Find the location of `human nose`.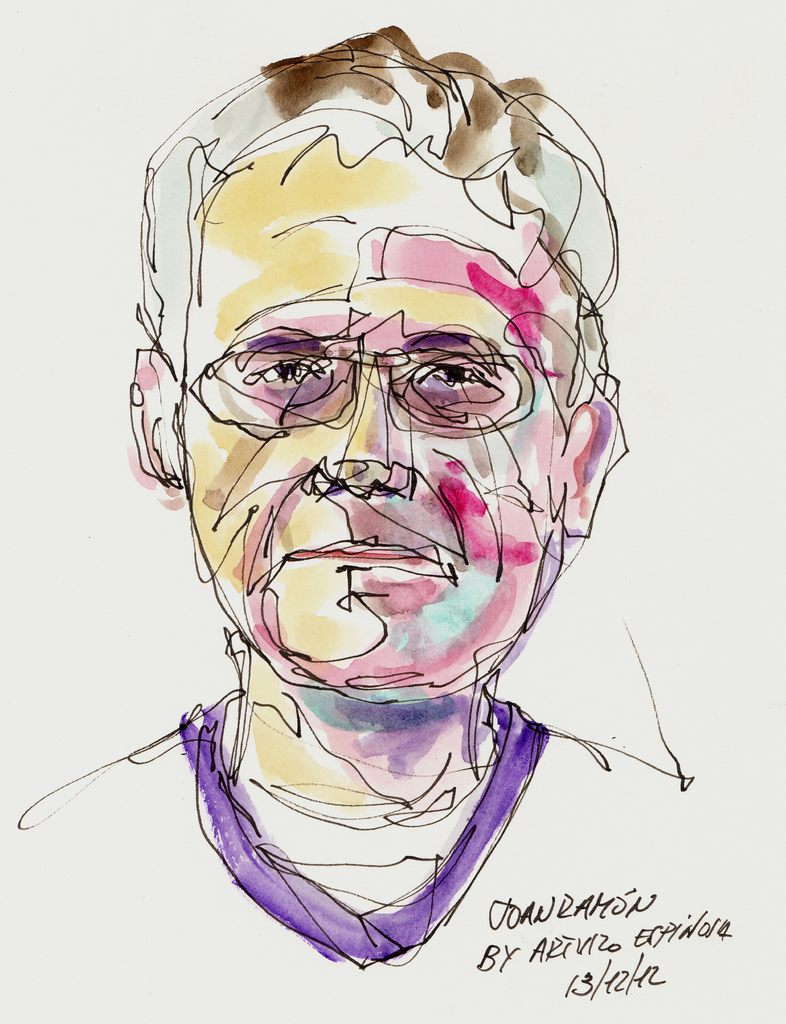
Location: BBox(328, 384, 417, 490).
